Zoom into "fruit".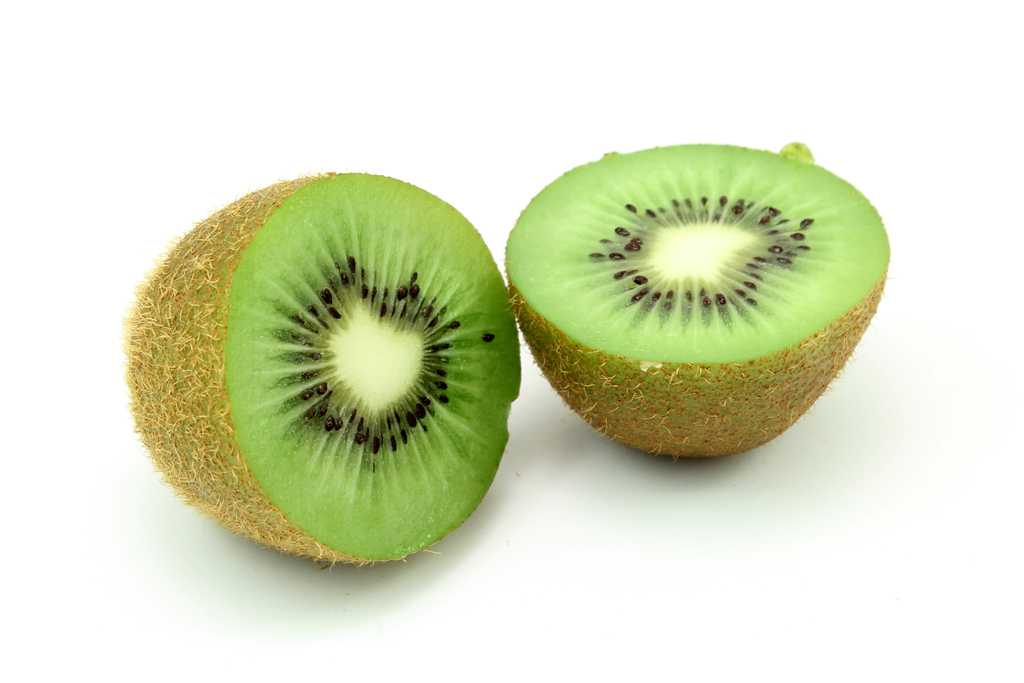
Zoom target: <bbox>116, 170, 525, 572</bbox>.
